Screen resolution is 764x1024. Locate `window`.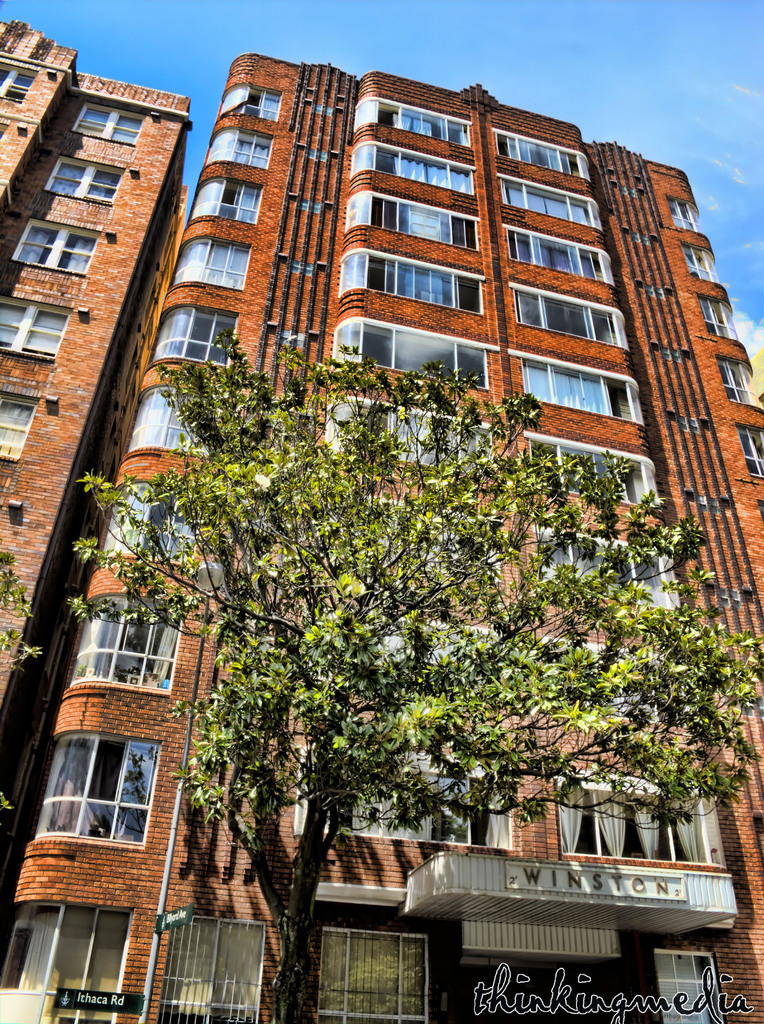
[704,300,737,338].
